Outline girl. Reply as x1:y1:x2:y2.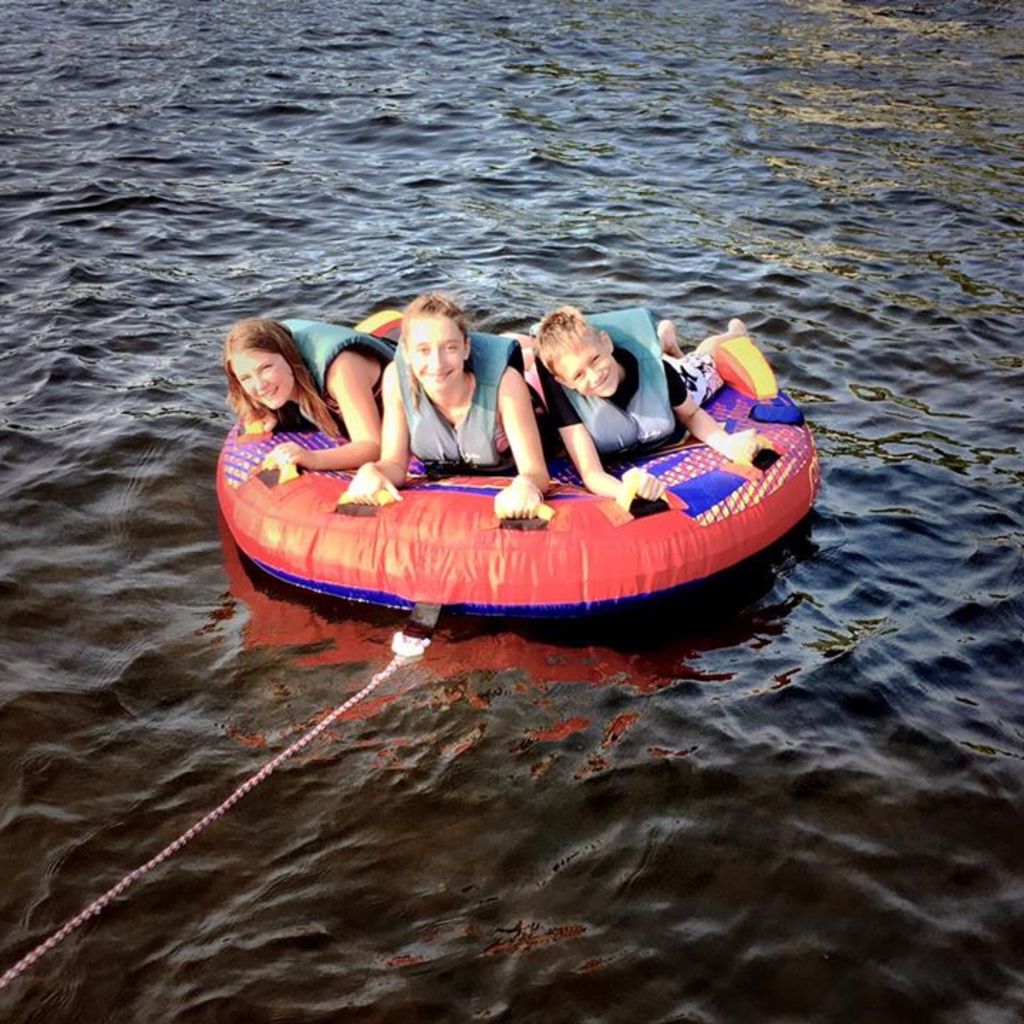
223:316:400:417.
